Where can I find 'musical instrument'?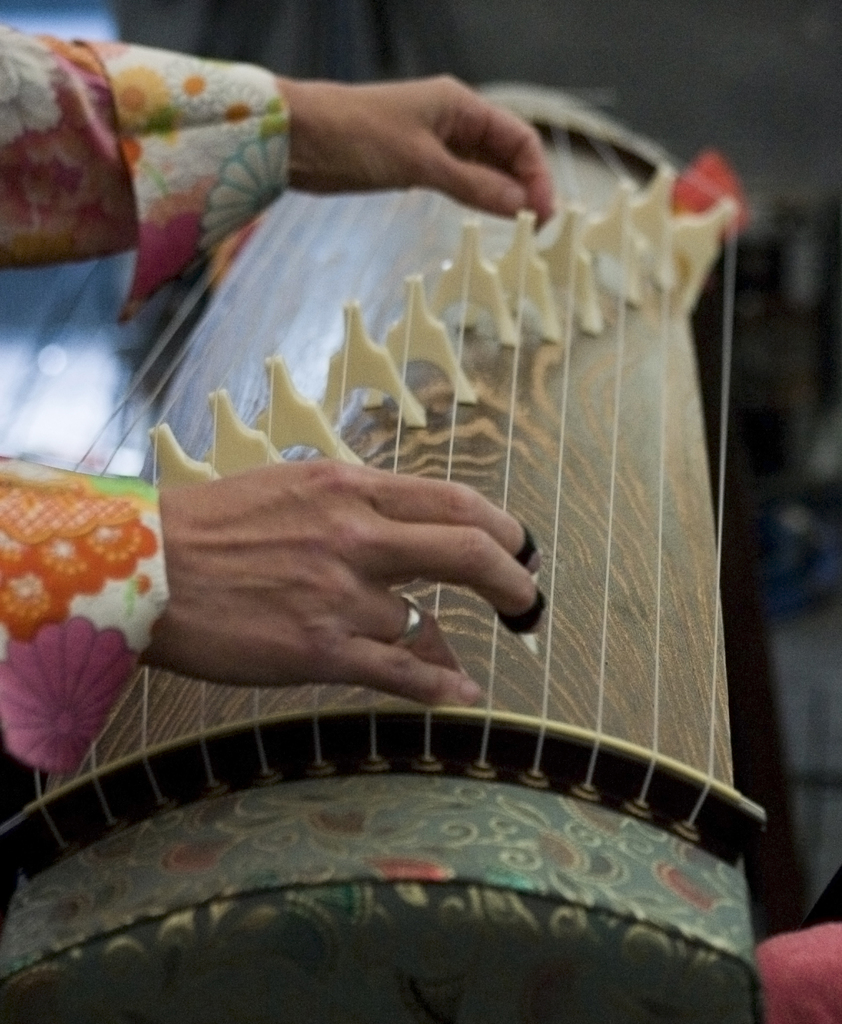
You can find it at 0, 79, 740, 920.
